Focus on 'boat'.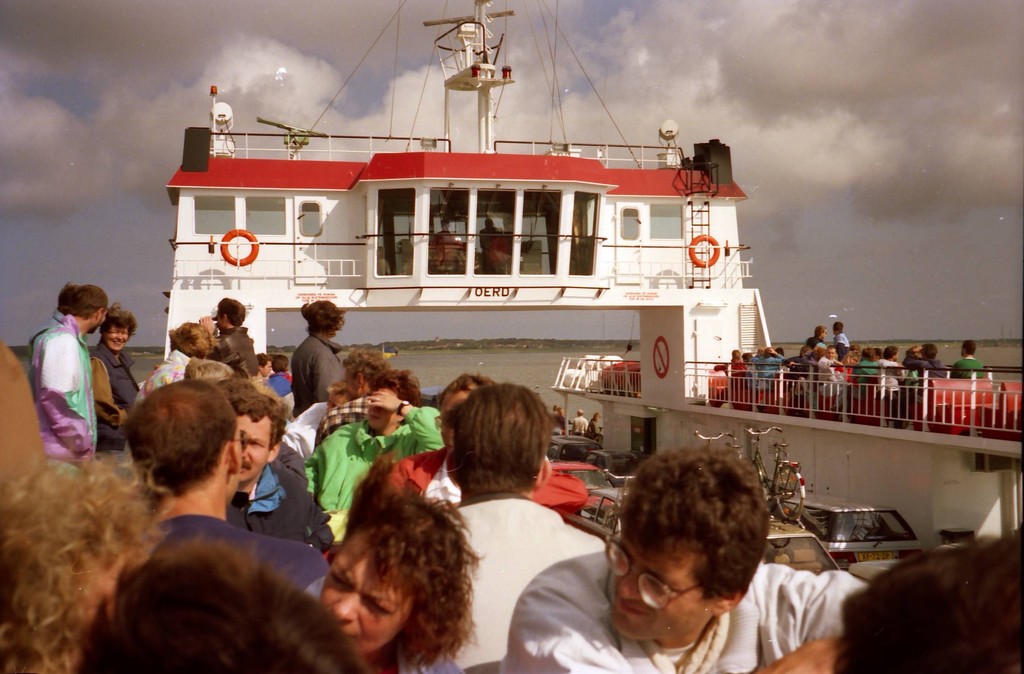
Focused at 115:57:983:602.
